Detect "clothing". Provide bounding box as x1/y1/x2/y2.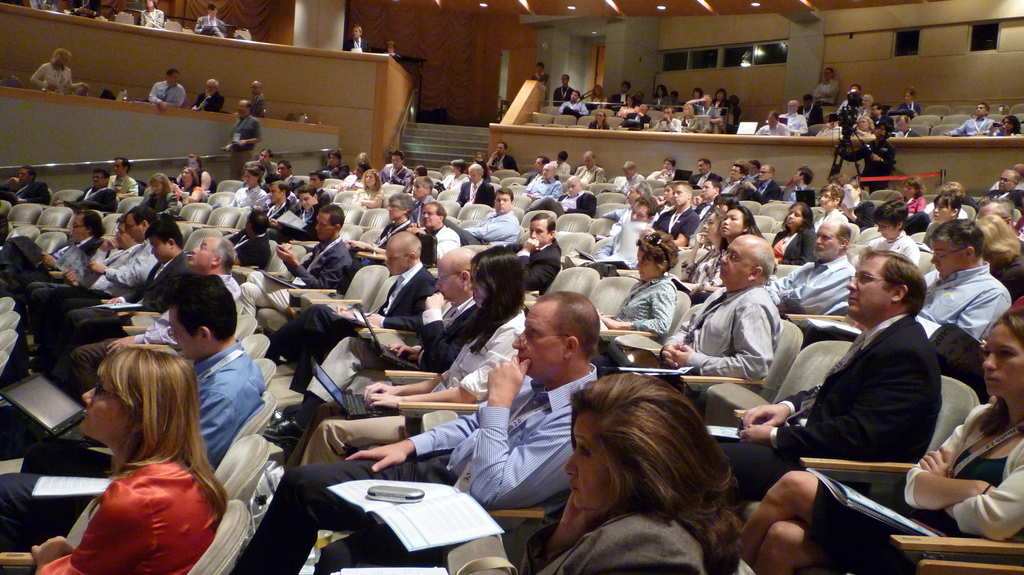
771/226/807/273.
